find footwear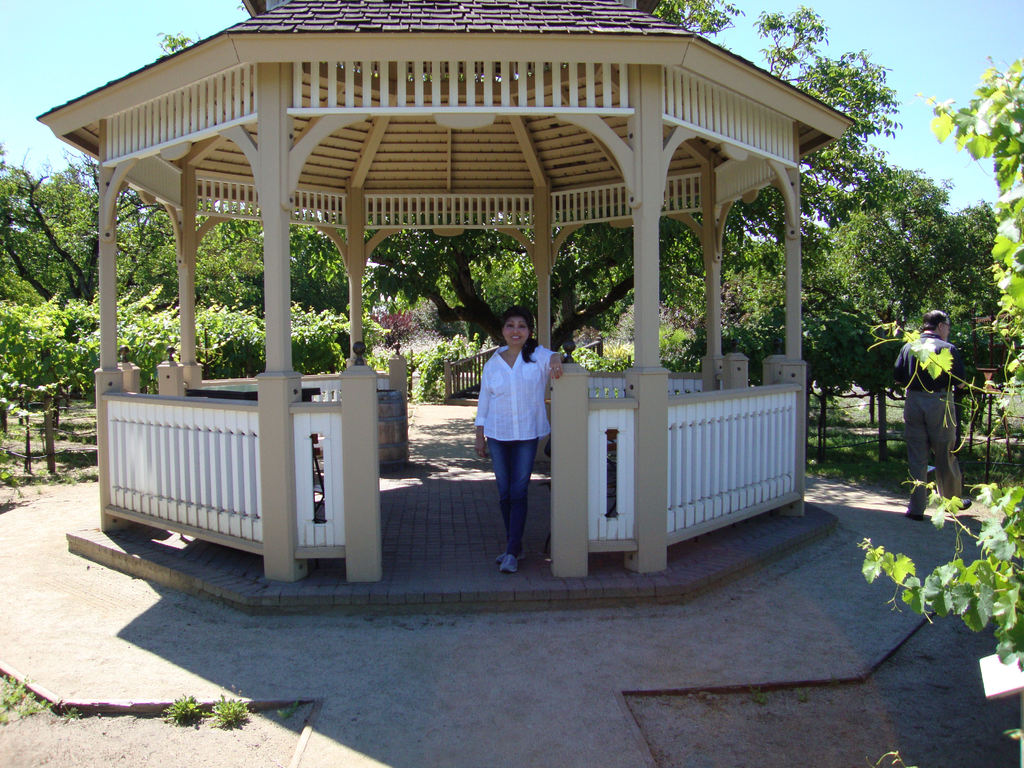
BBox(492, 554, 520, 565)
